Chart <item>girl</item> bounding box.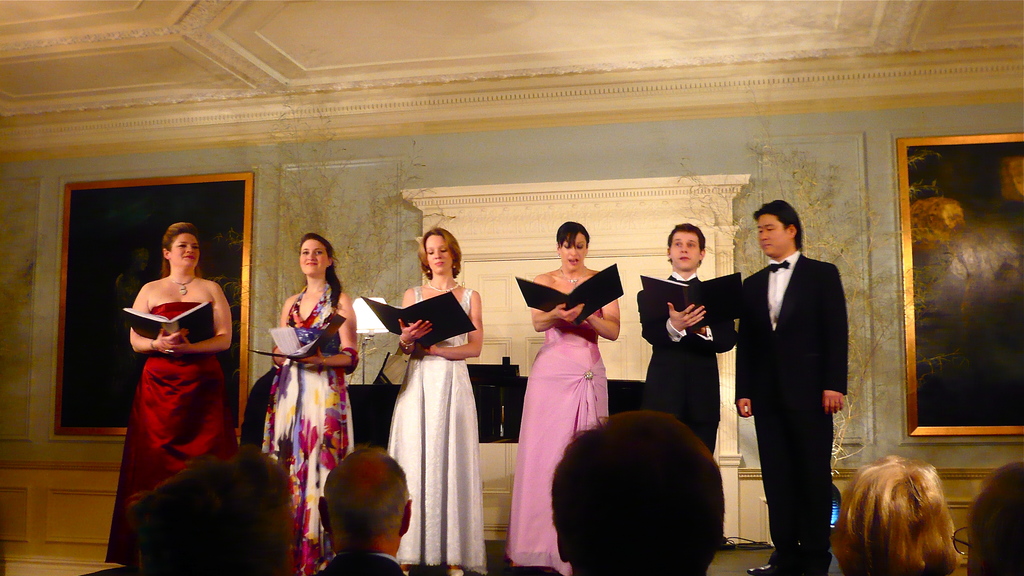
Charted: 388/227/487/575.
